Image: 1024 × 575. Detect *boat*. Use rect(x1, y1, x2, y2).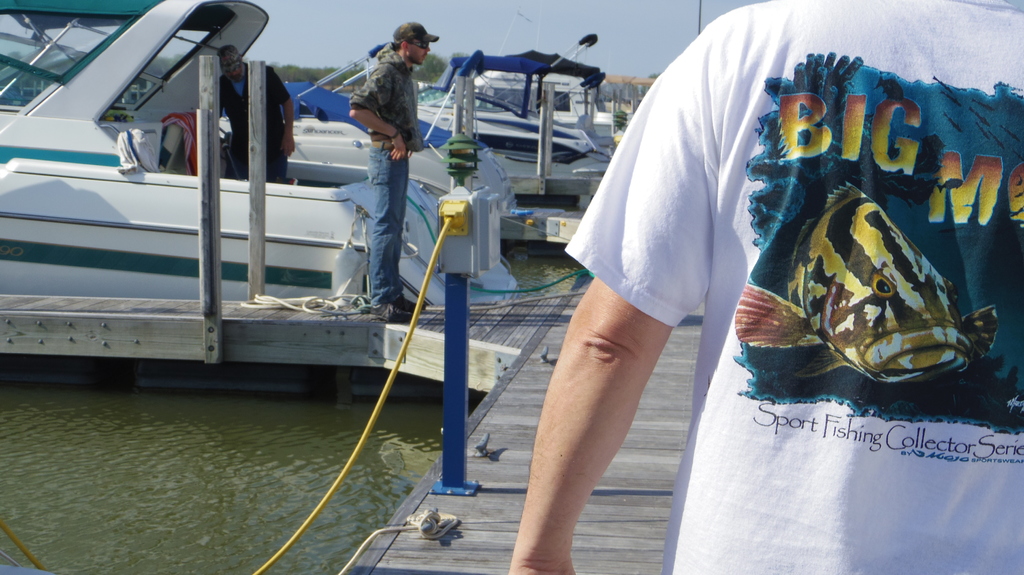
rect(408, 32, 619, 185).
